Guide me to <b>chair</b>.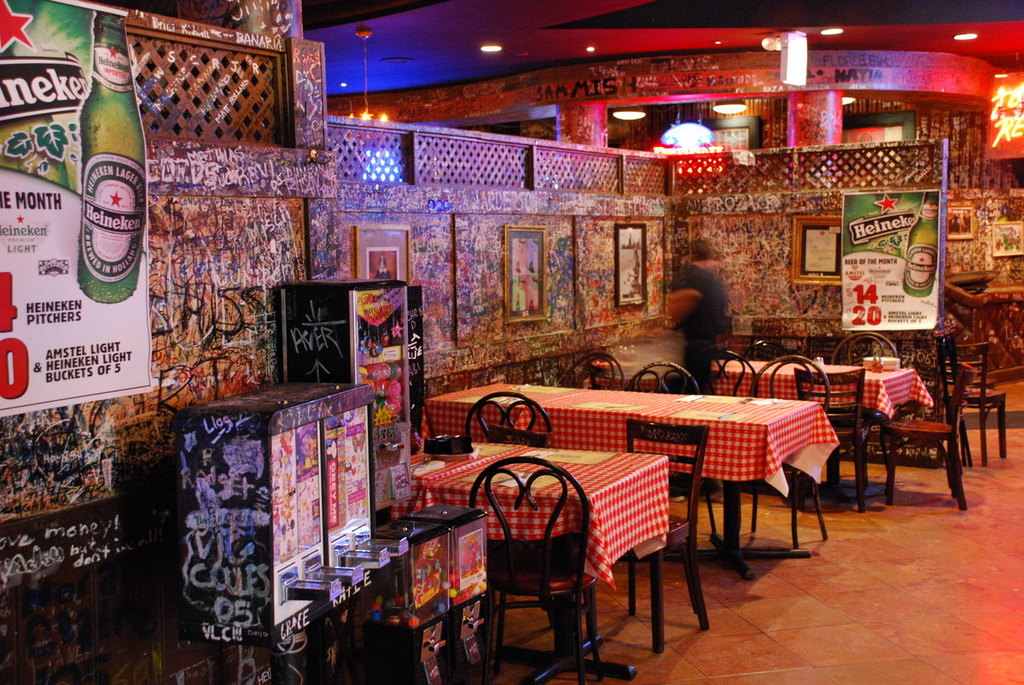
Guidance: locate(940, 340, 1004, 471).
